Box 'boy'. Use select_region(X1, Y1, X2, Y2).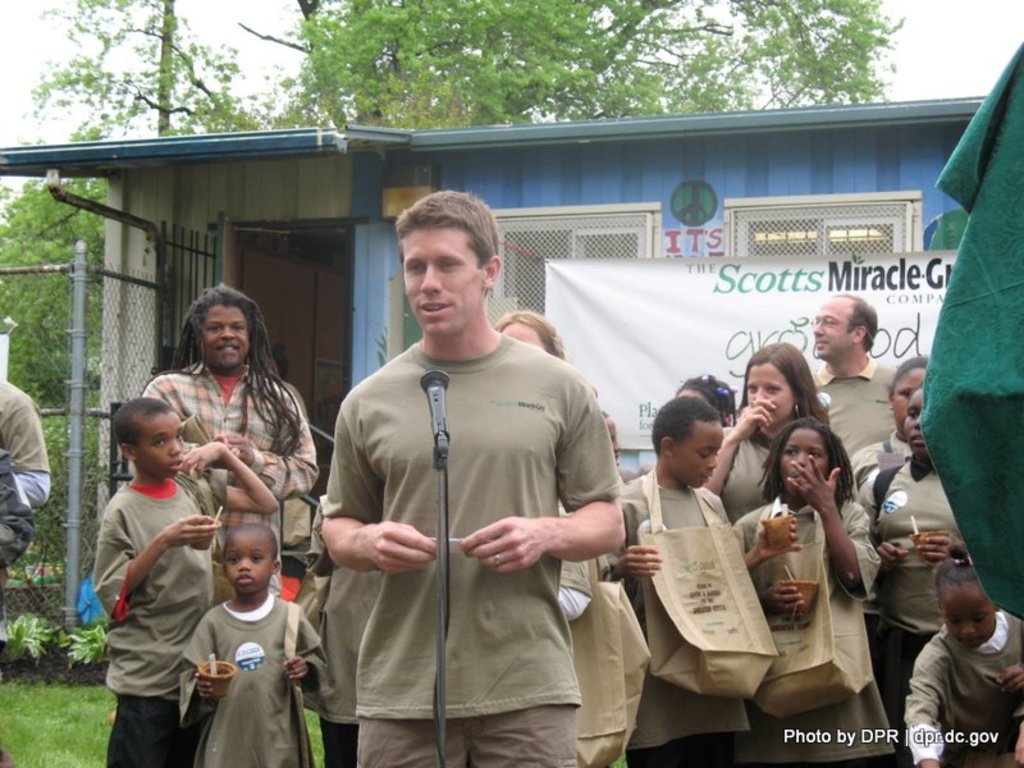
select_region(180, 522, 328, 767).
